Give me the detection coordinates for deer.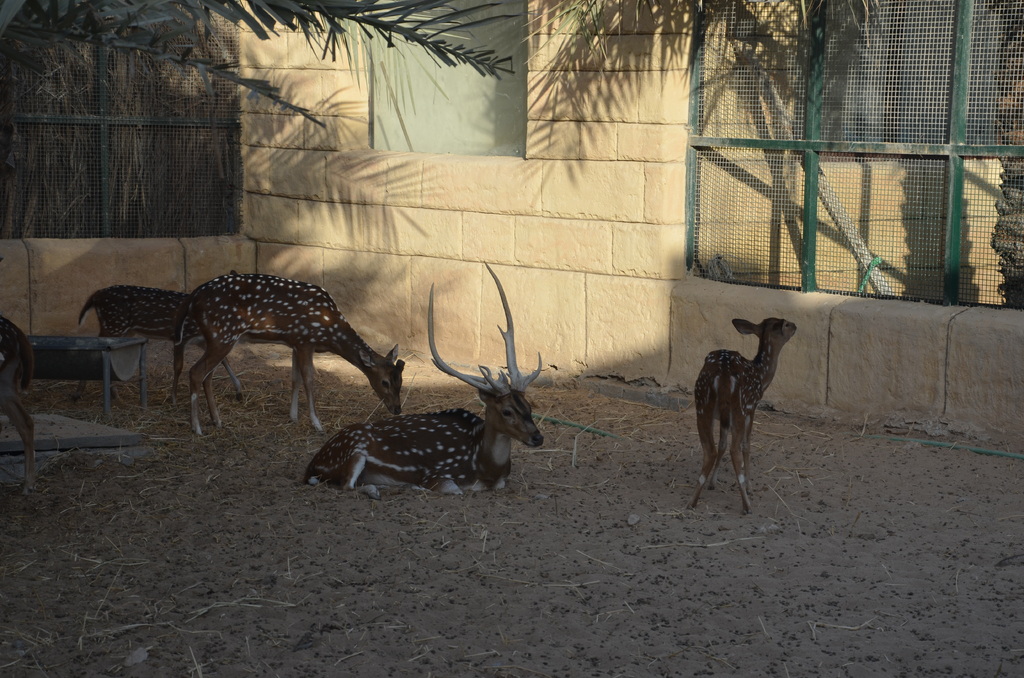
[309, 259, 545, 491].
